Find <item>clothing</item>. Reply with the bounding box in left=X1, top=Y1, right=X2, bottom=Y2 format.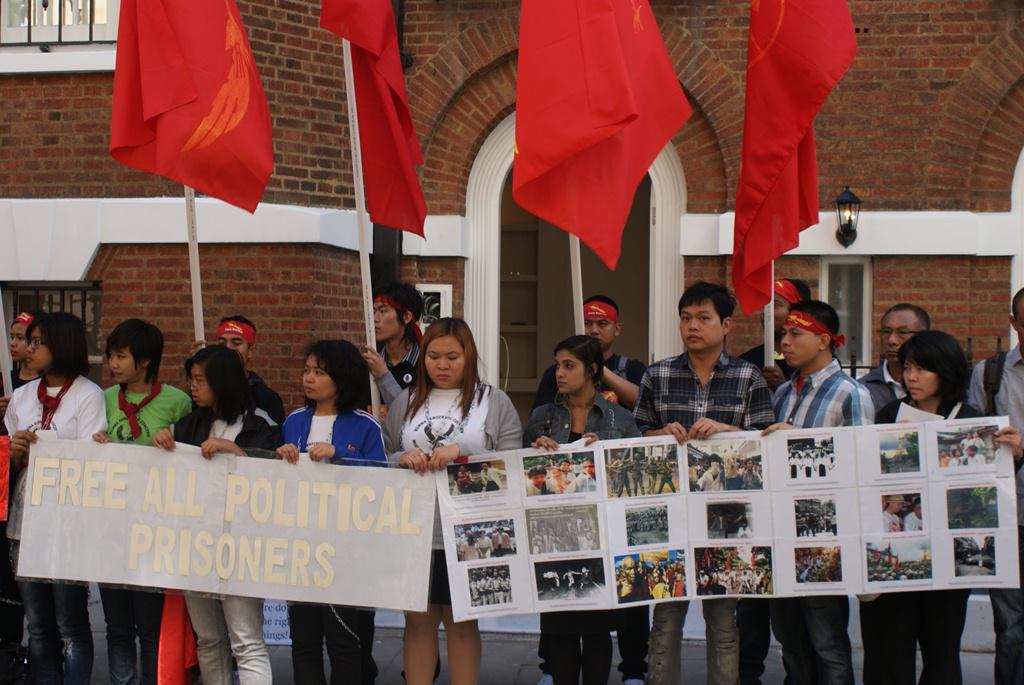
left=773, top=349, right=878, bottom=684.
